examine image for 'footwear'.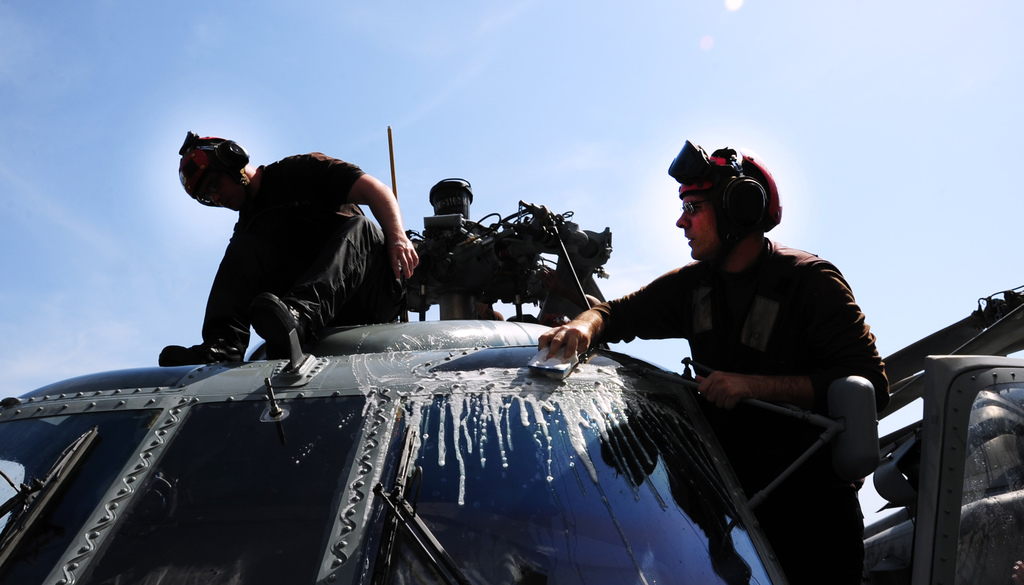
Examination result: locate(154, 339, 246, 367).
